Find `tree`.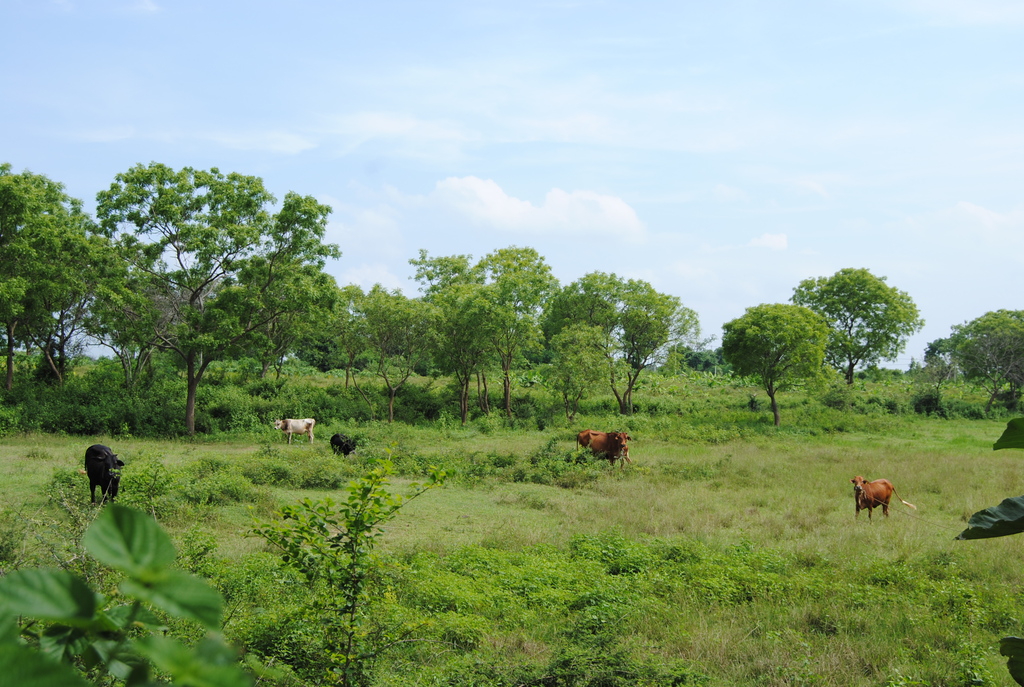
386:246:513:437.
